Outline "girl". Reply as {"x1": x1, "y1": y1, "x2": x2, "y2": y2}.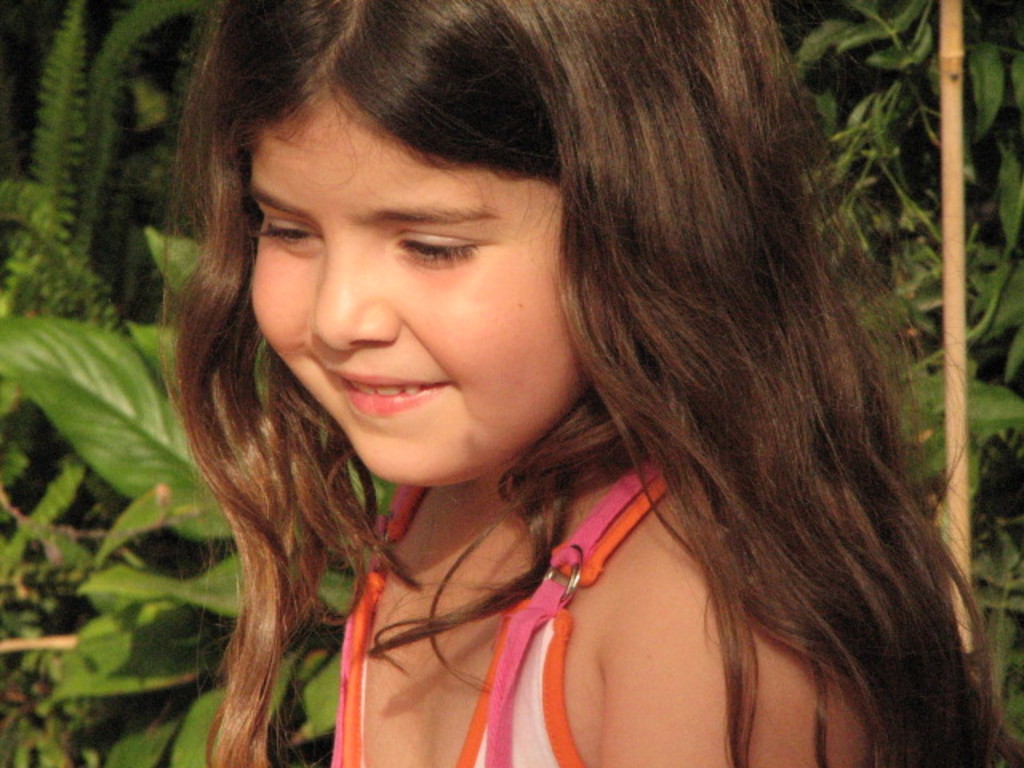
{"x1": 154, "y1": 0, "x2": 1022, "y2": 766}.
